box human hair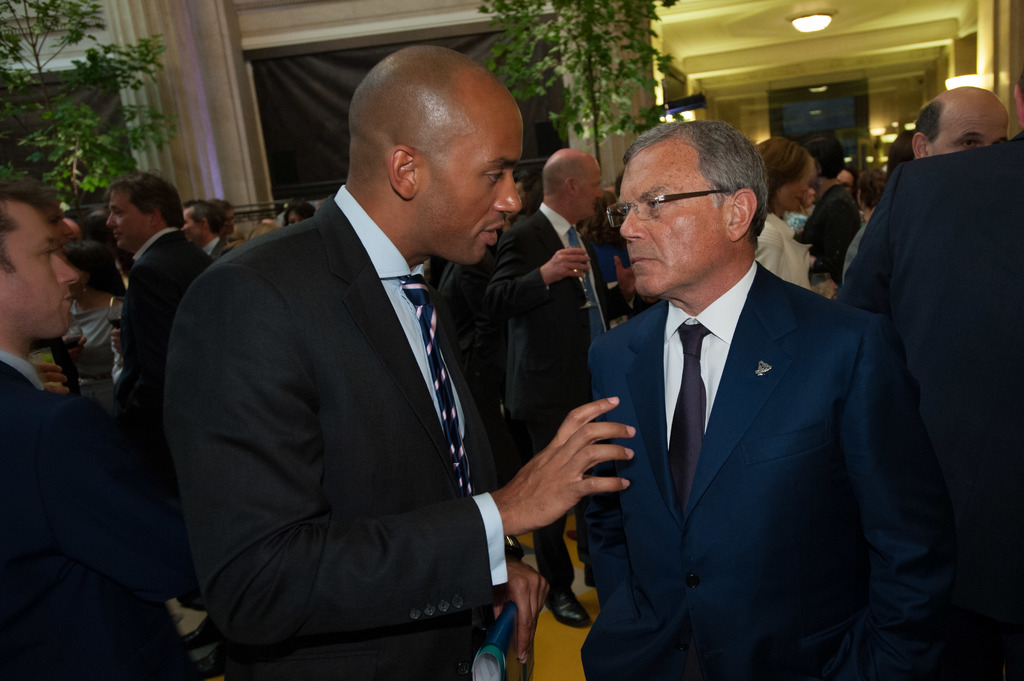
614,122,765,260
